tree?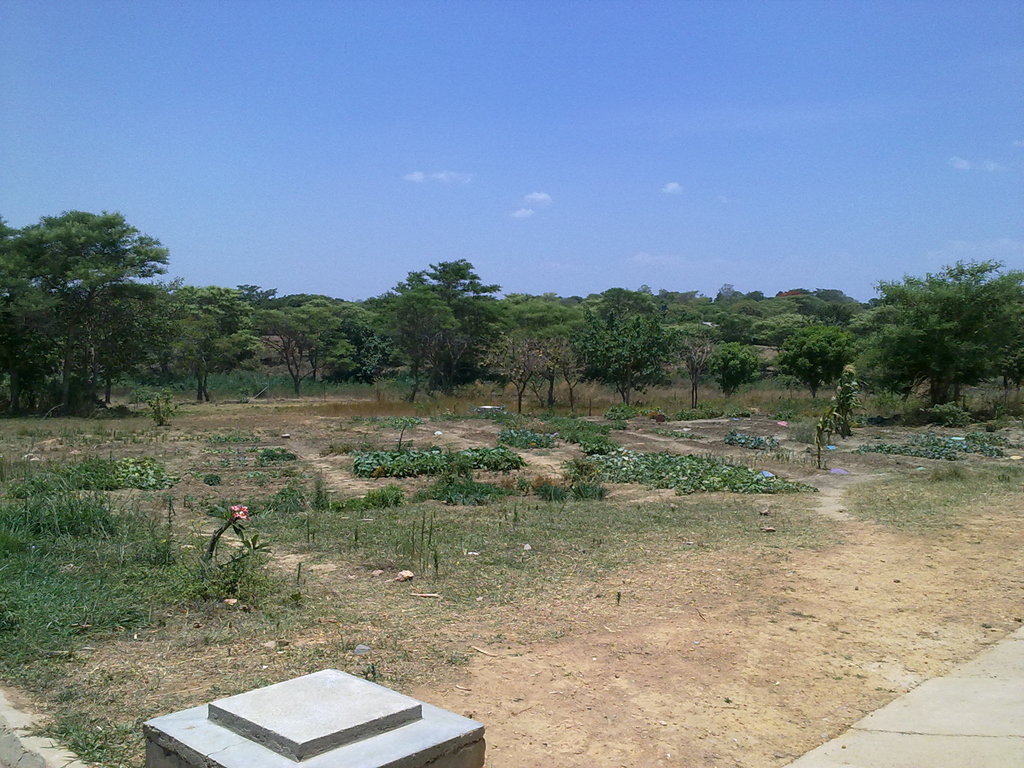
locate(13, 184, 172, 431)
